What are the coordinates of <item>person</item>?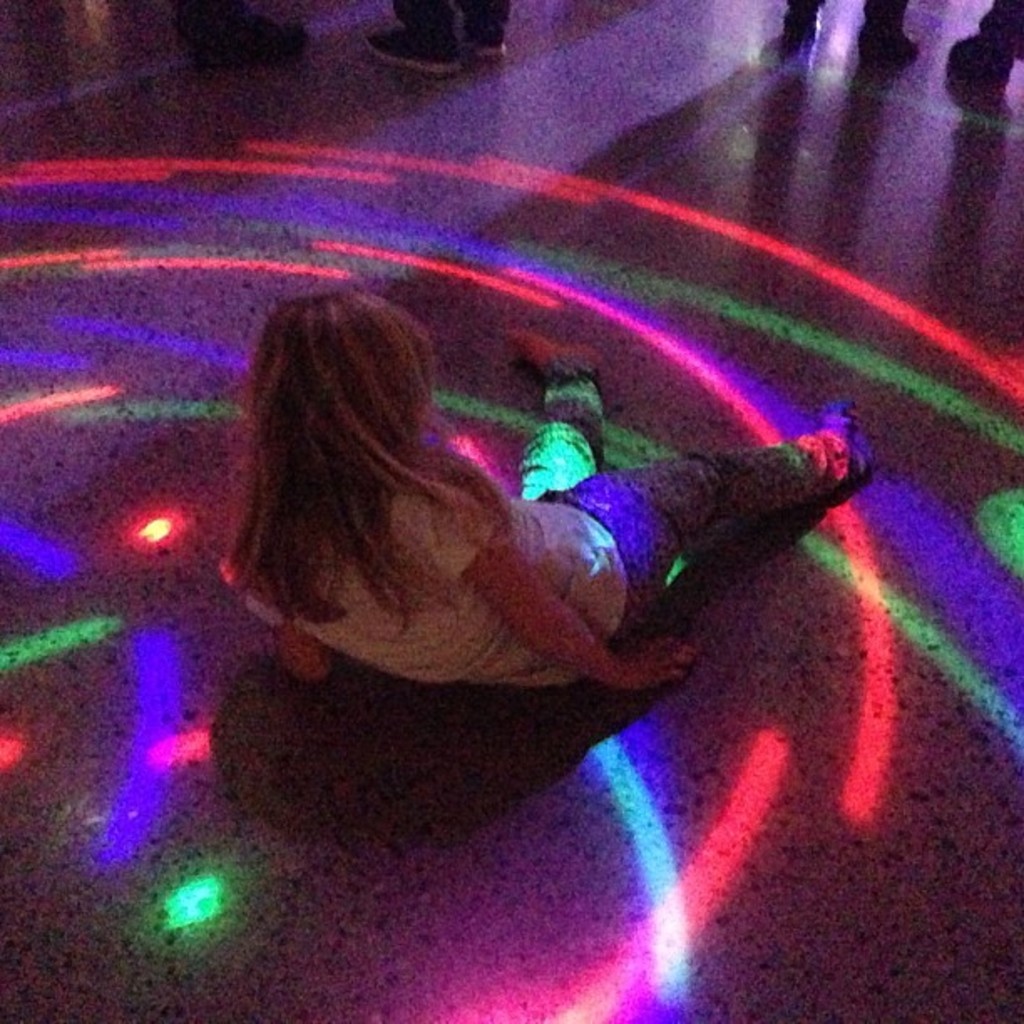
(172,0,313,67).
